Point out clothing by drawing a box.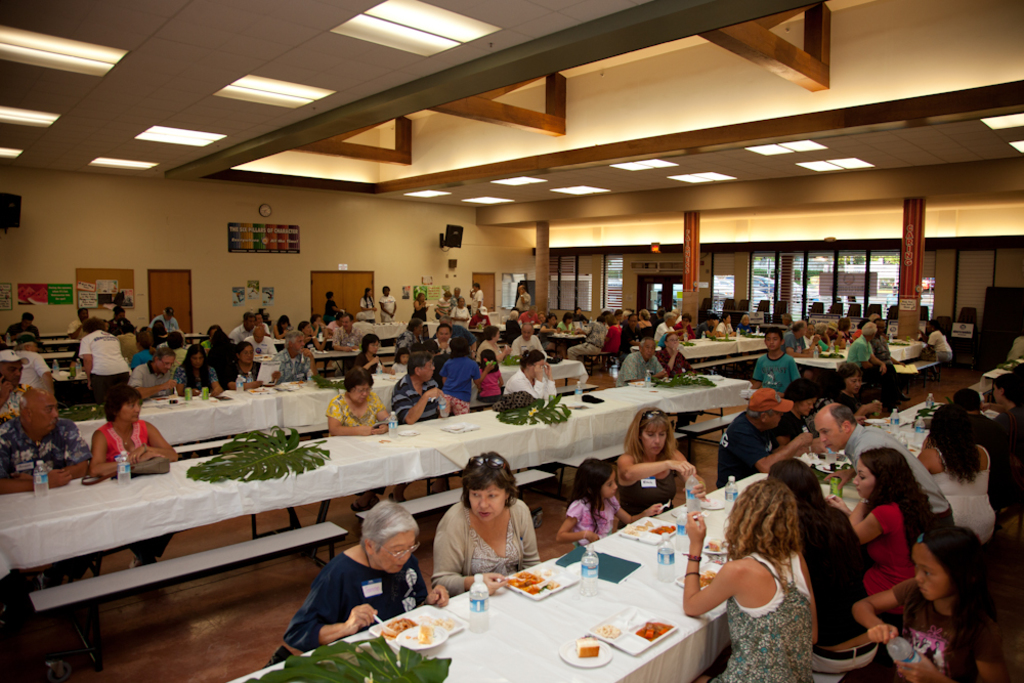
653 322 674 346.
